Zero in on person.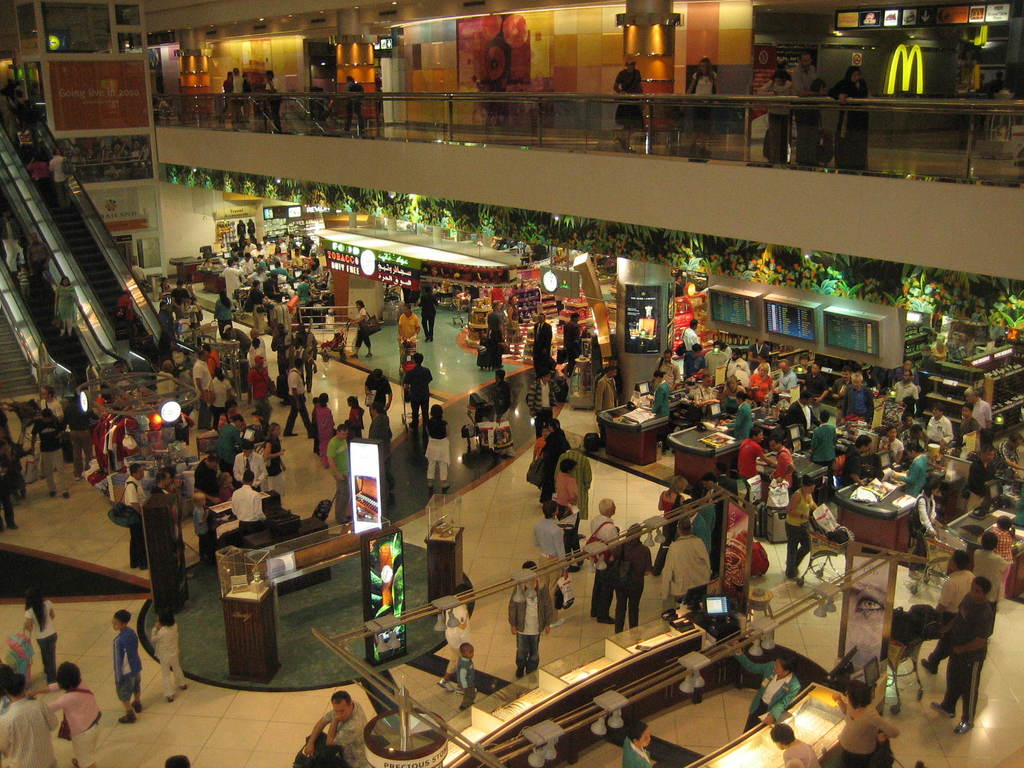
Zeroed in: rect(797, 358, 830, 398).
